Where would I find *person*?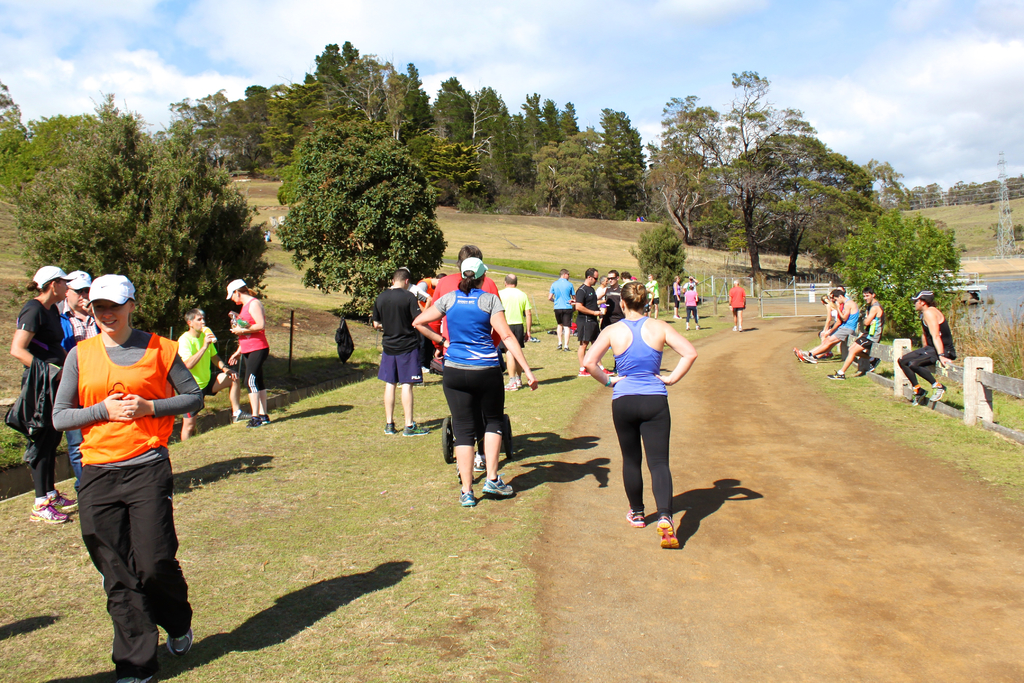
At select_region(679, 270, 698, 322).
